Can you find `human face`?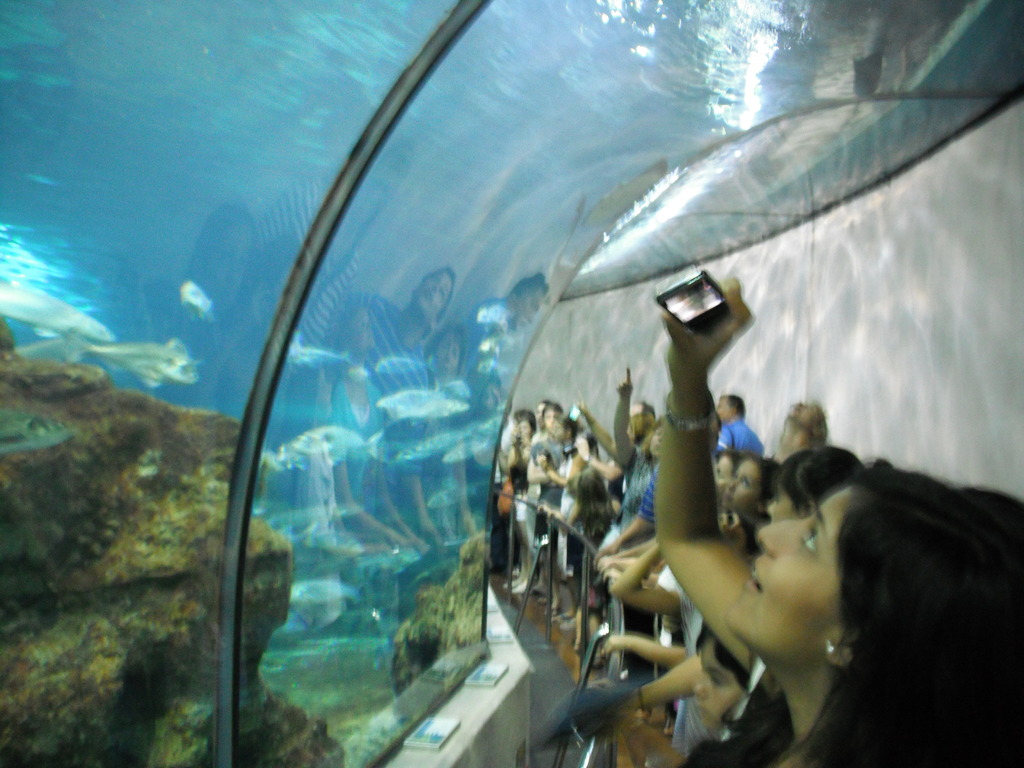
Yes, bounding box: {"x1": 540, "y1": 406, "x2": 560, "y2": 428}.
